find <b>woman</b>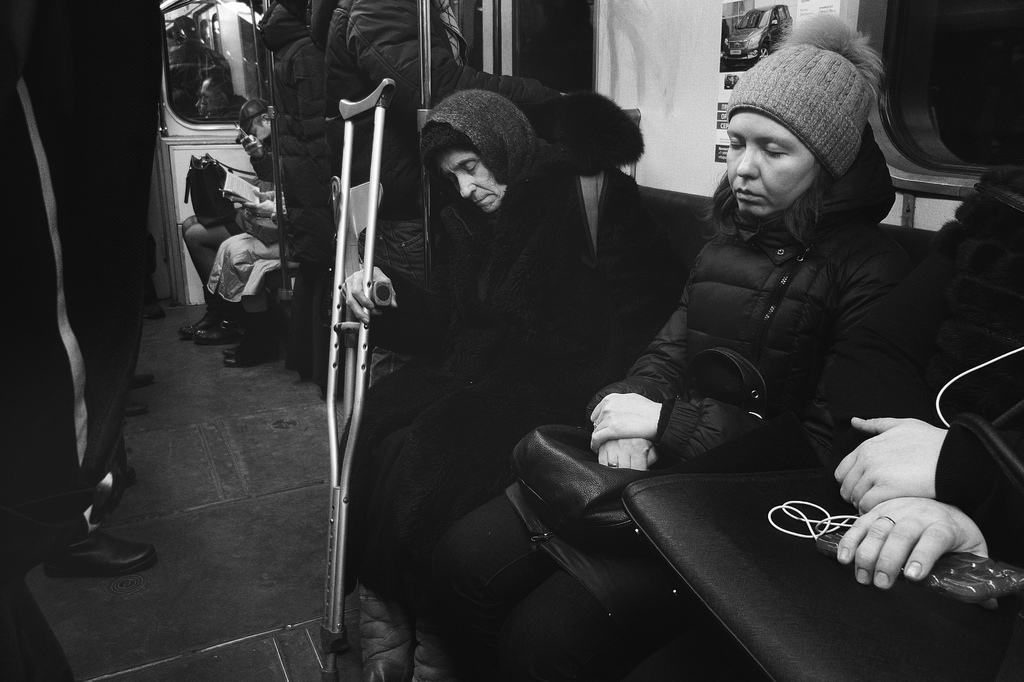
204/157/291/363
